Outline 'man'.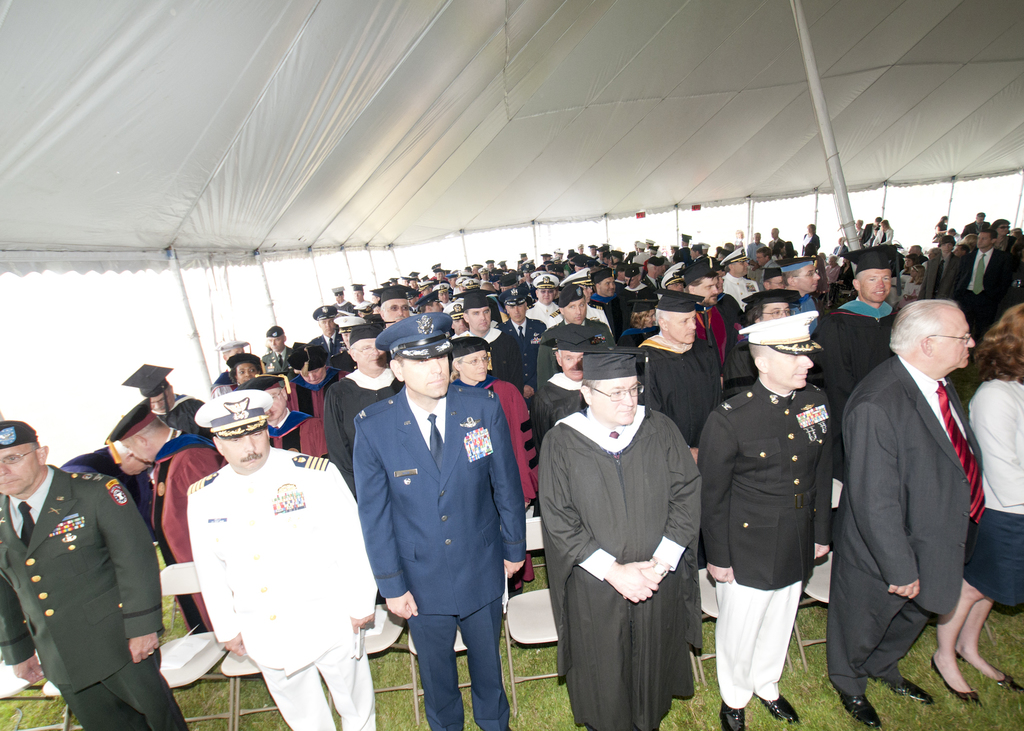
Outline: x1=774 y1=254 x2=820 y2=319.
